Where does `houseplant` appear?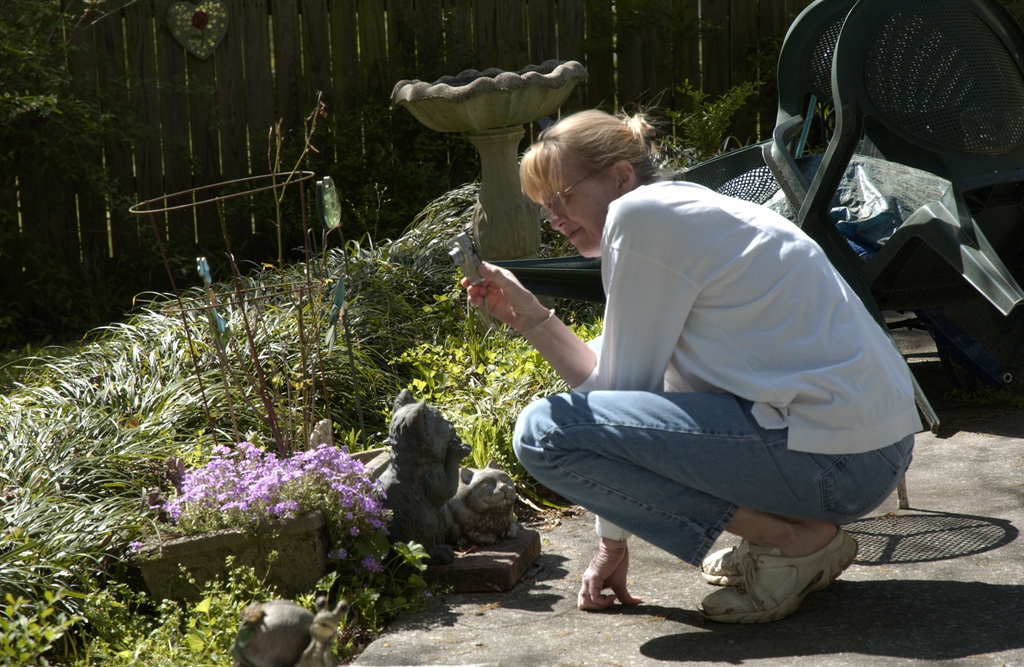
Appears at [x1=129, y1=428, x2=395, y2=627].
